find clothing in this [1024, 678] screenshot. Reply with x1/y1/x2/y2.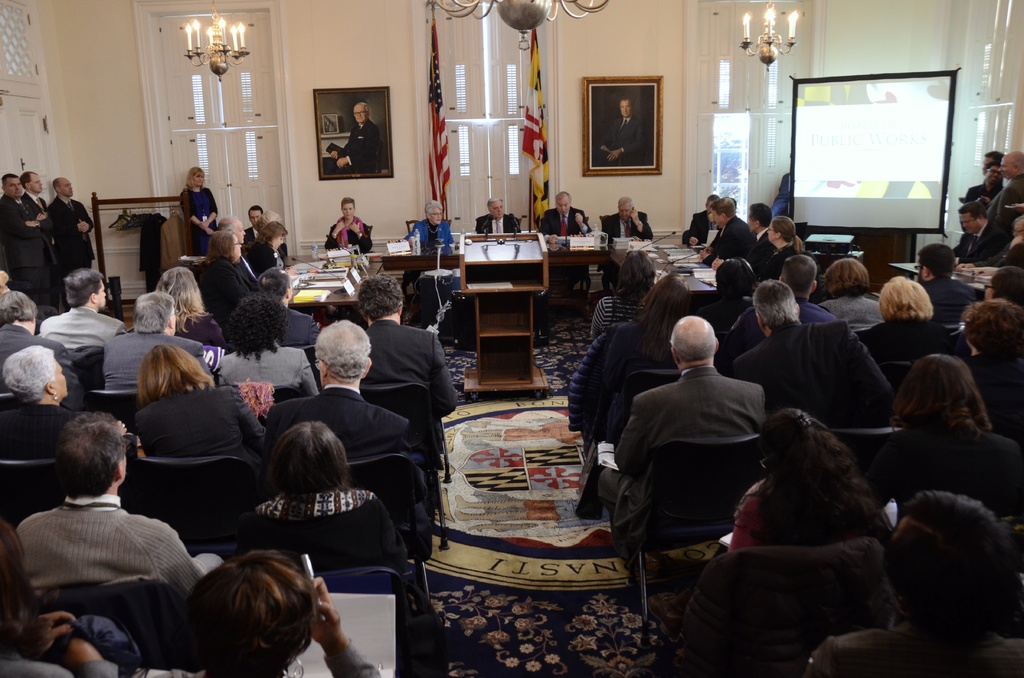
271/386/431/558.
